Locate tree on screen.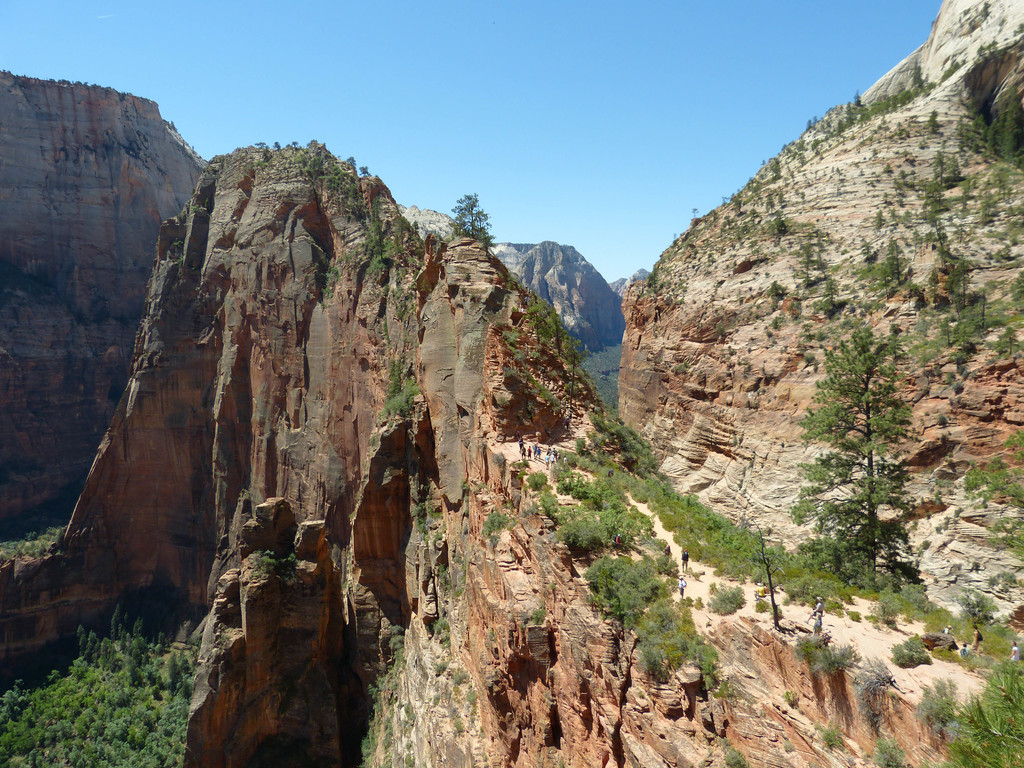
On screen at x1=854 y1=86 x2=863 y2=113.
